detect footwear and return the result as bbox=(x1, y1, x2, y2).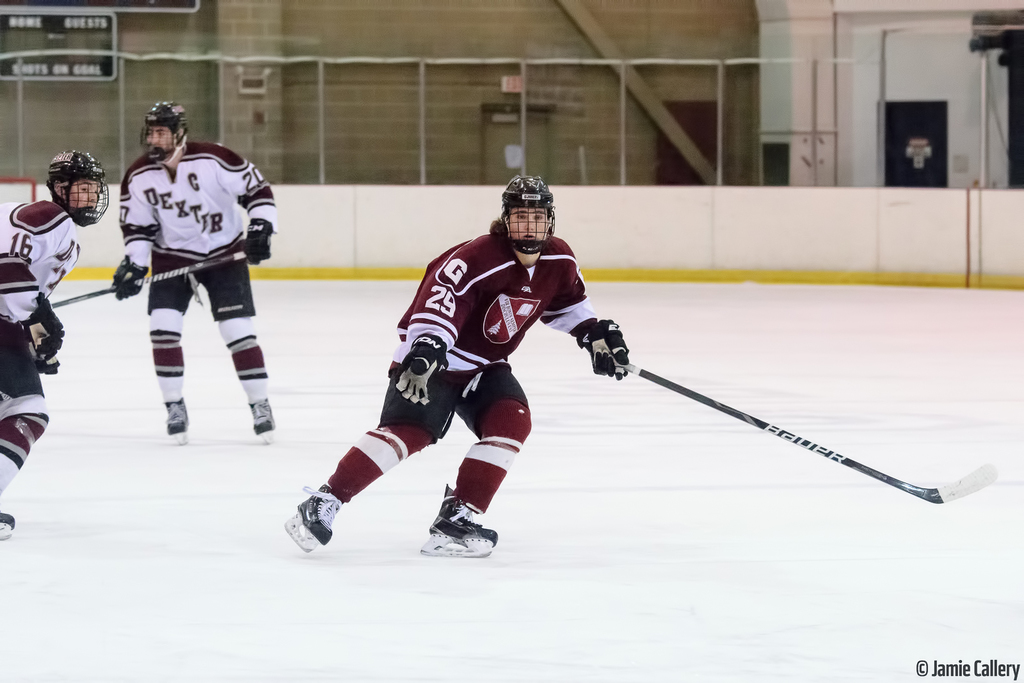
bbox=(0, 510, 13, 528).
